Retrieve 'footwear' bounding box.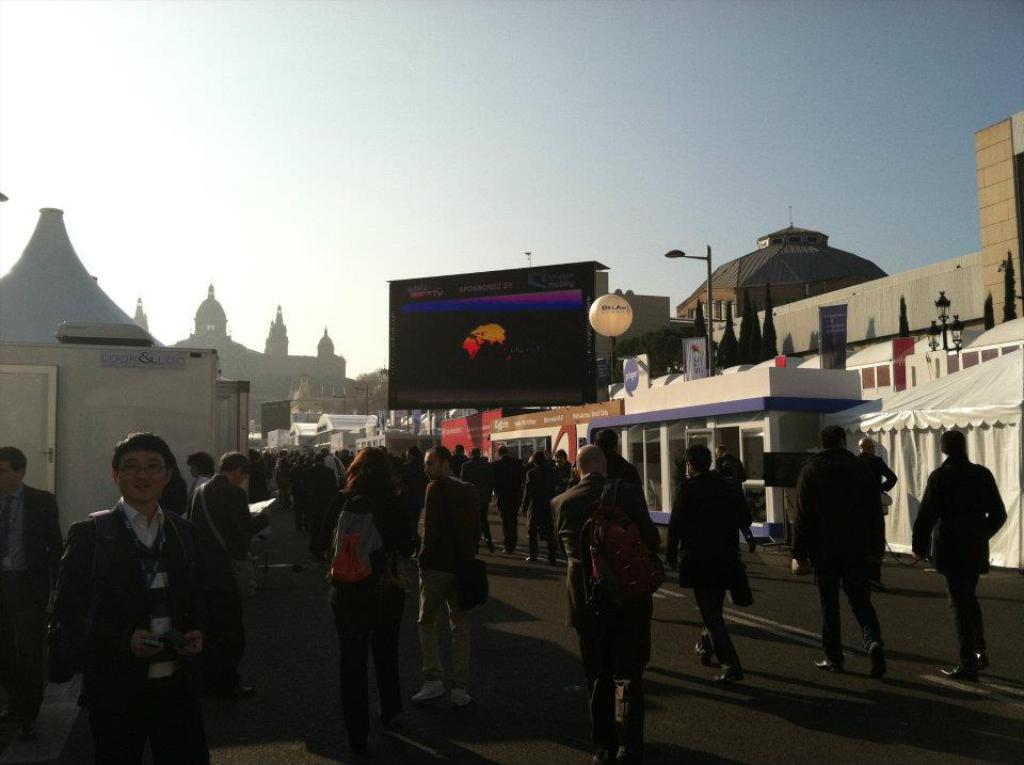
Bounding box: BBox(979, 652, 989, 671).
